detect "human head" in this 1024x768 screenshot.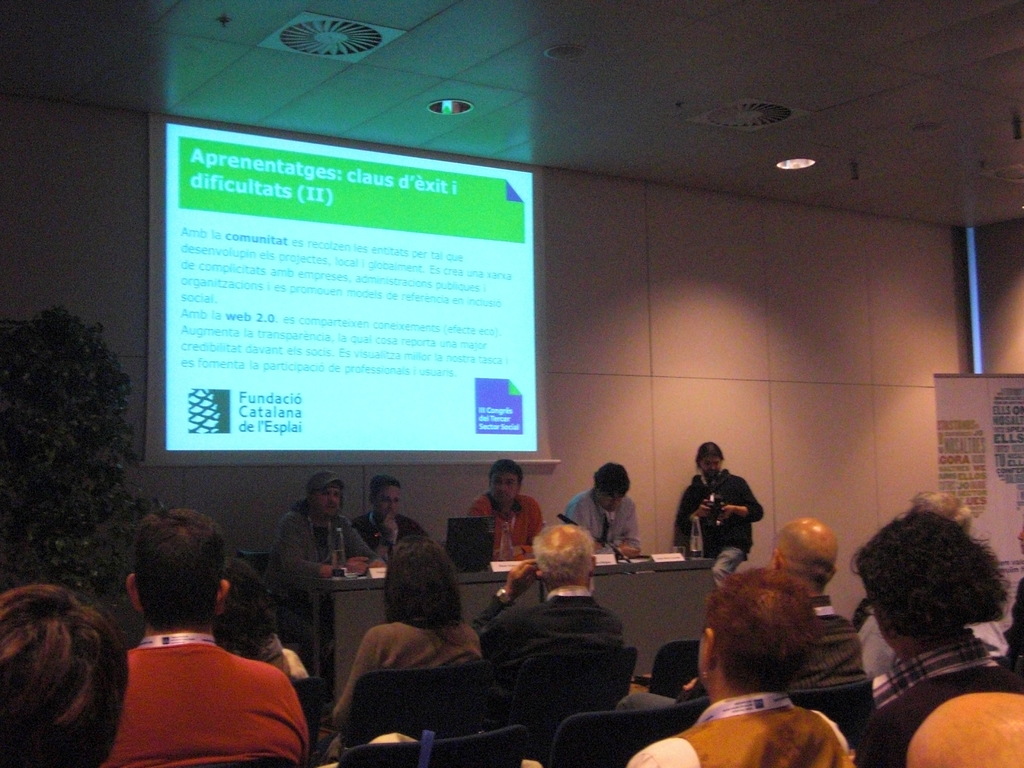
Detection: box=[488, 462, 524, 504].
